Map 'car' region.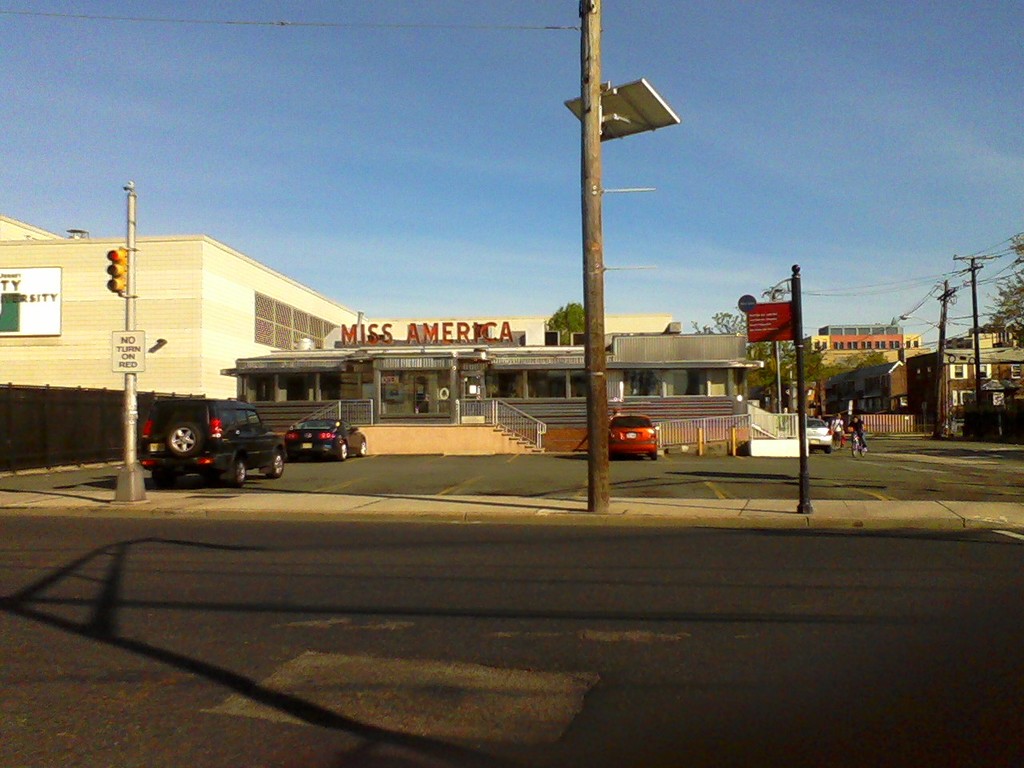
Mapped to 602,416,662,466.
